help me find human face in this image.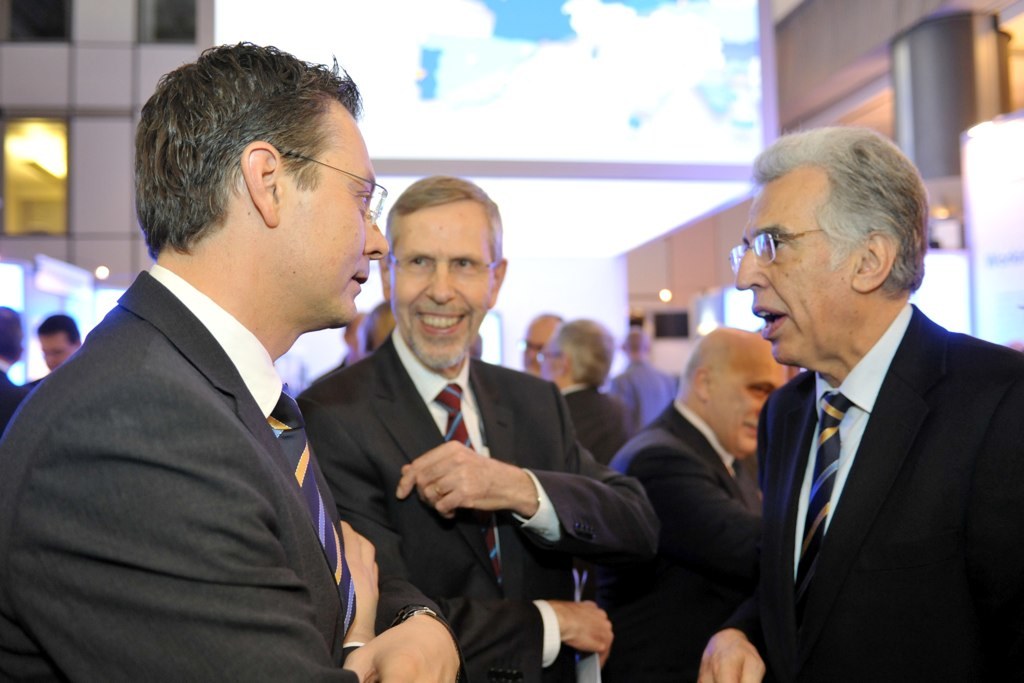
Found it: [282,104,387,329].
